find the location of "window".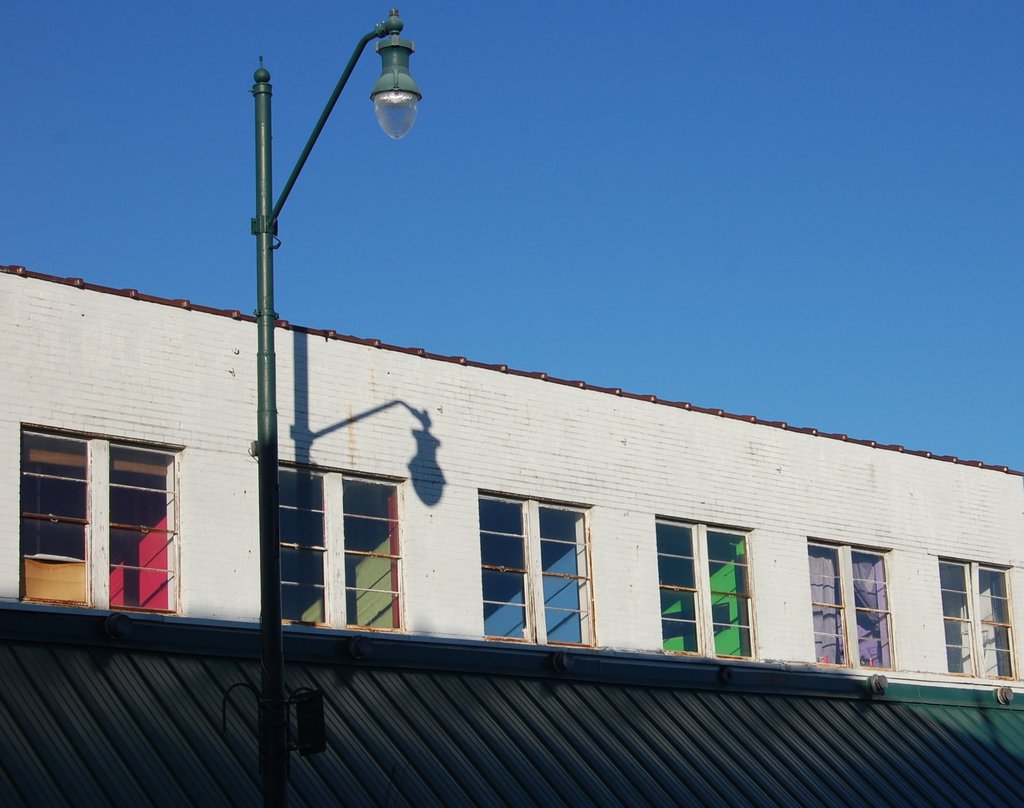
Location: [799, 529, 900, 682].
